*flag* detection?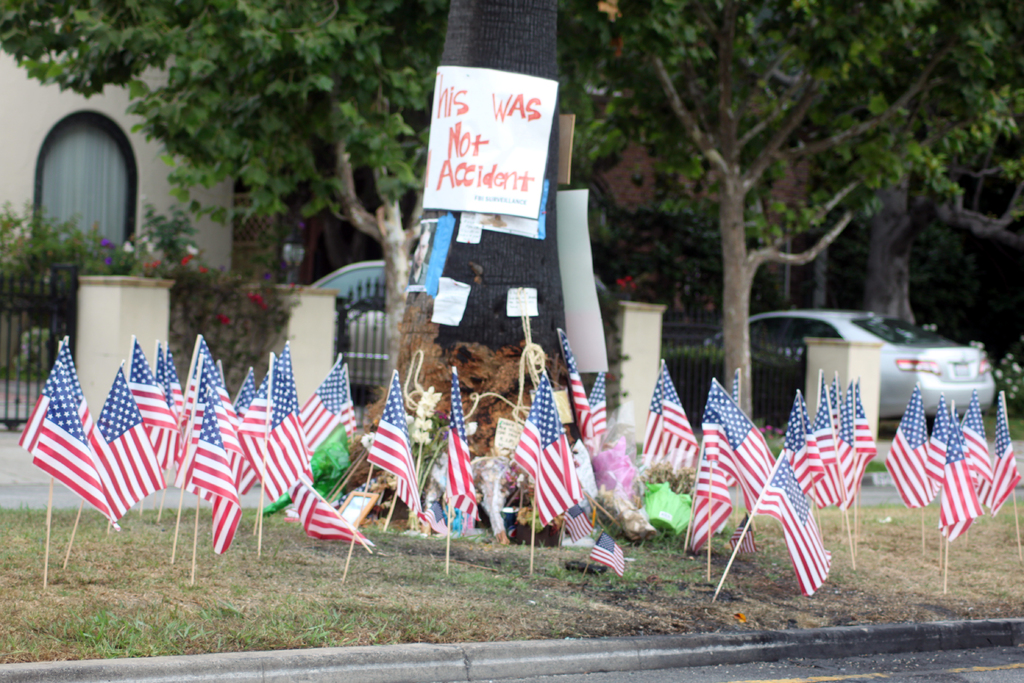
bbox=[803, 375, 856, 506]
